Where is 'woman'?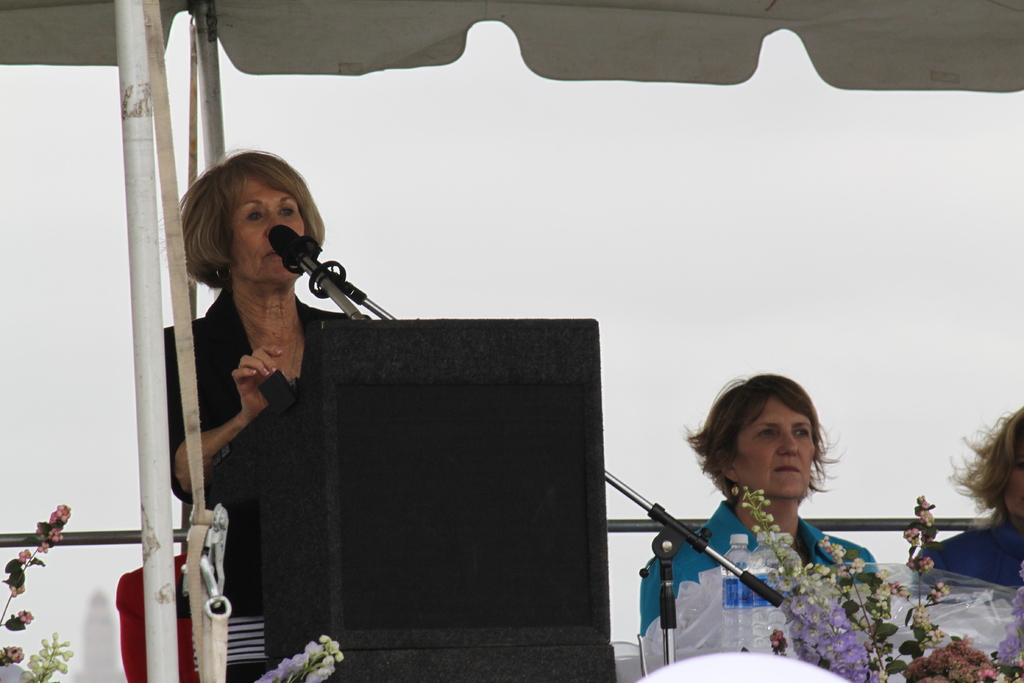
<region>916, 399, 1023, 595</region>.
